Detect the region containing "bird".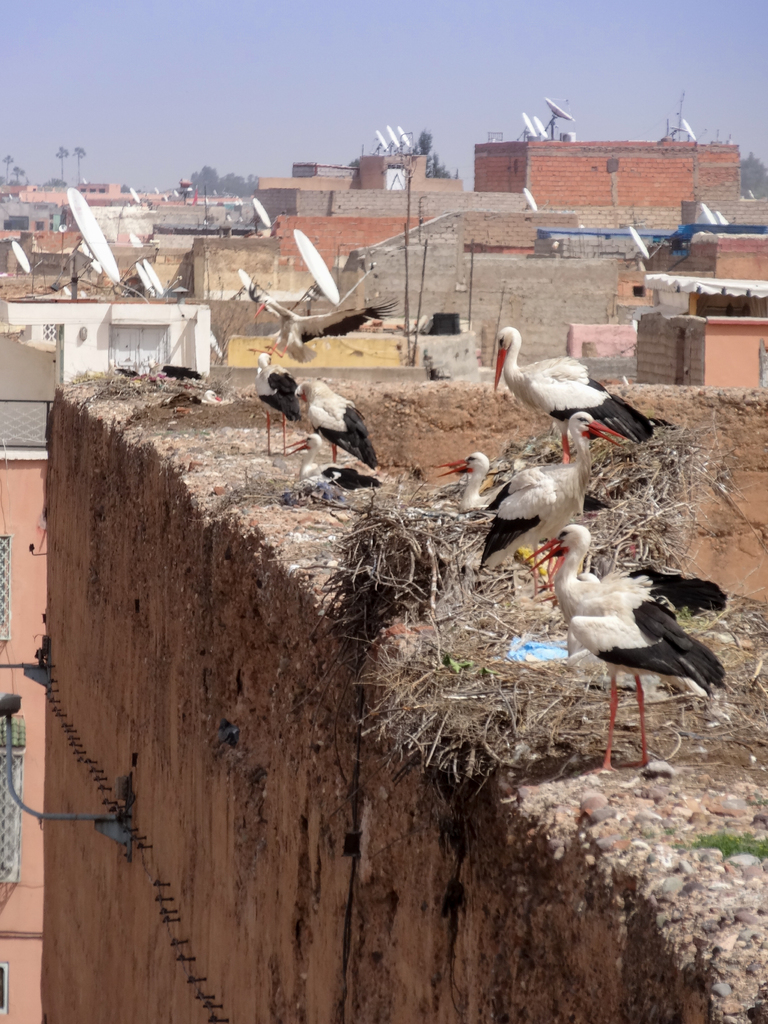
Rect(239, 344, 315, 460).
